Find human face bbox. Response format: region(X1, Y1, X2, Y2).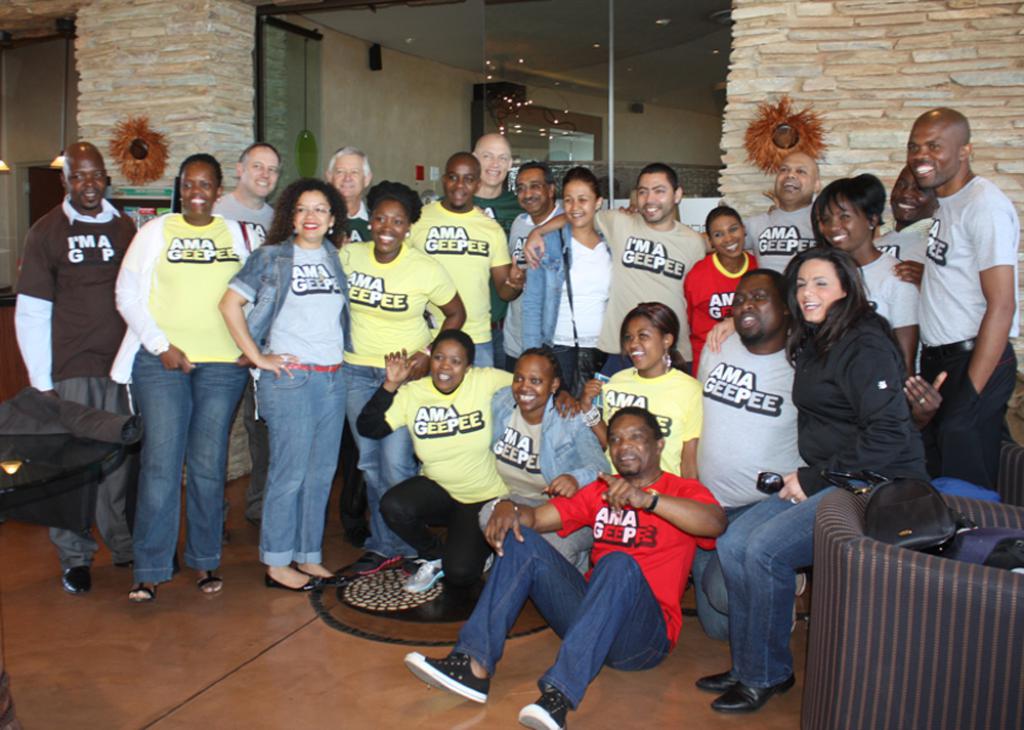
region(438, 151, 476, 209).
